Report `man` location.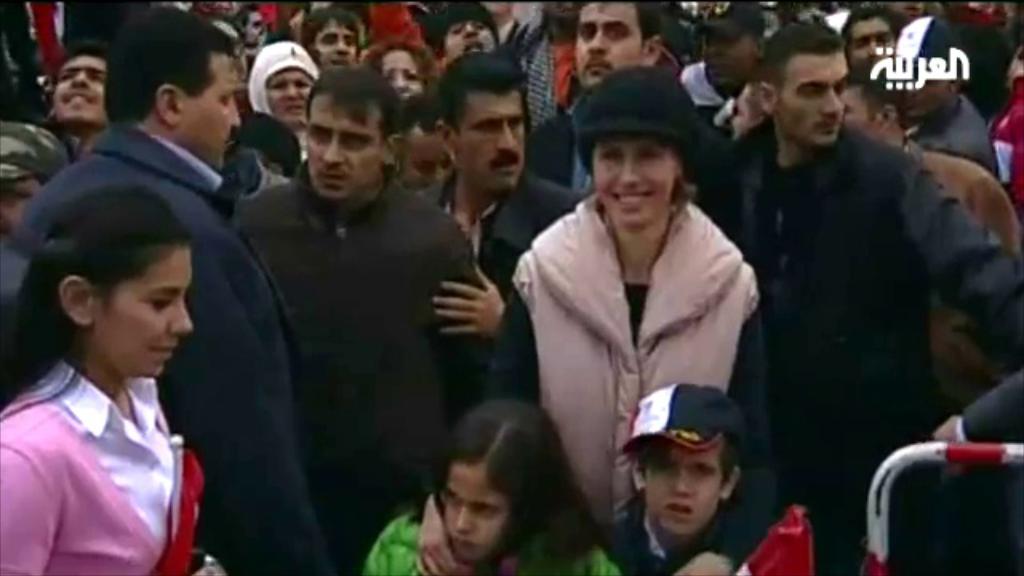
Report: [838, 64, 1018, 437].
